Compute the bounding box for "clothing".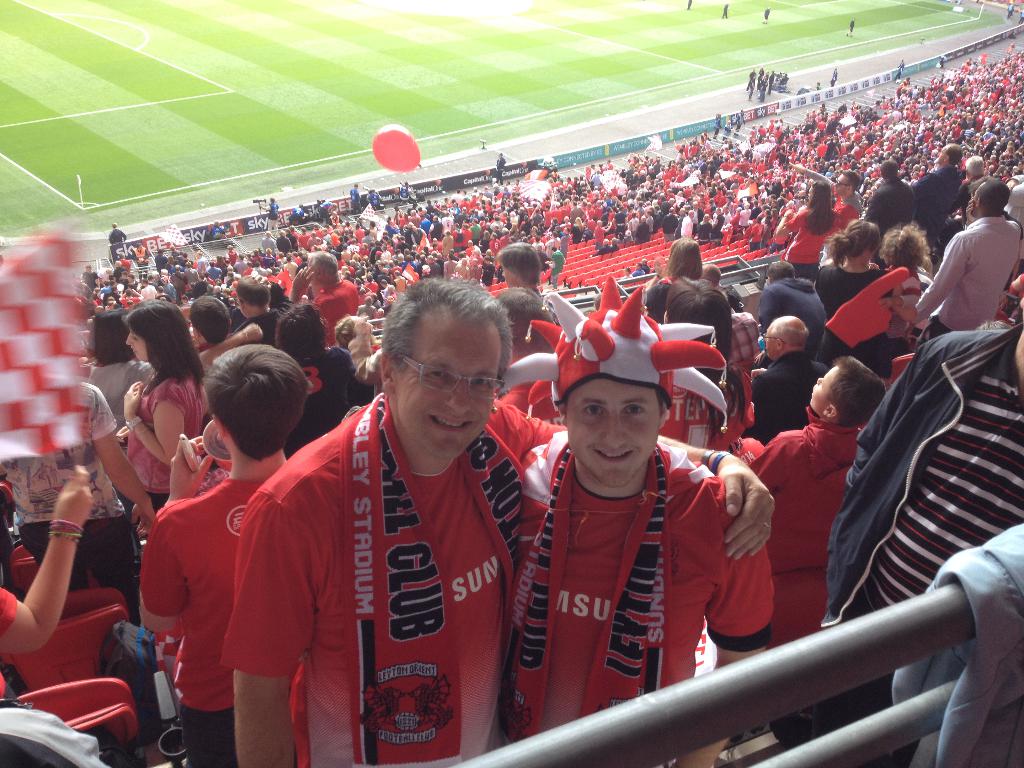
Rect(918, 224, 1023, 339).
